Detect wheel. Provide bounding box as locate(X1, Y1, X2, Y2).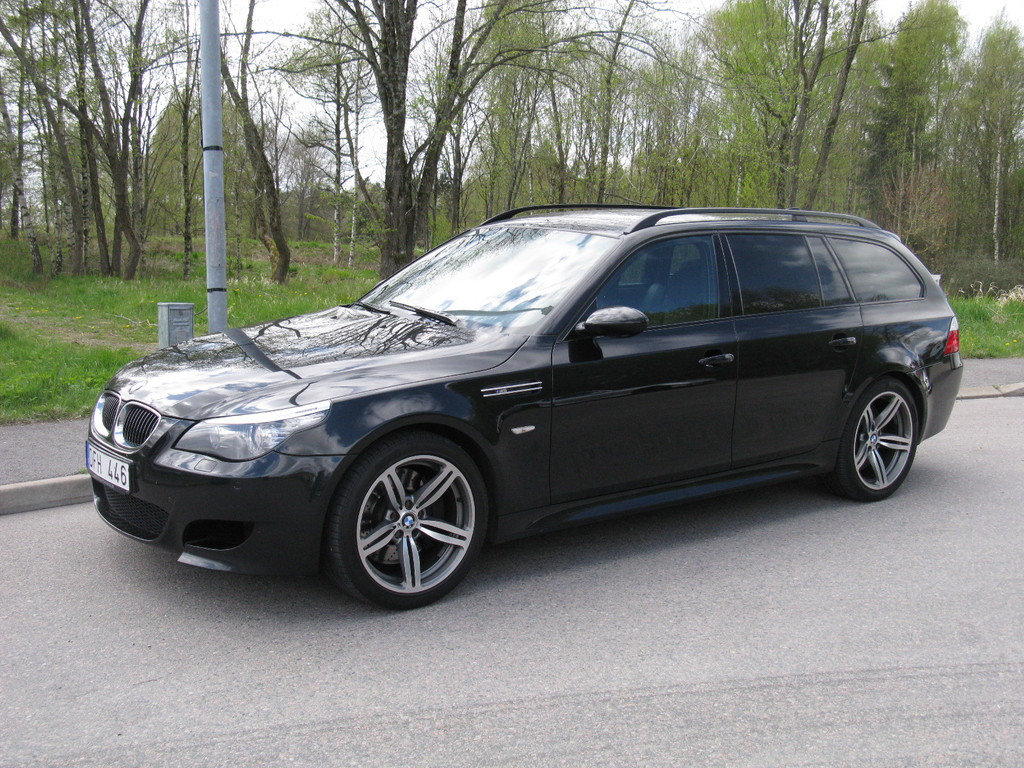
locate(821, 378, 919, 505).
